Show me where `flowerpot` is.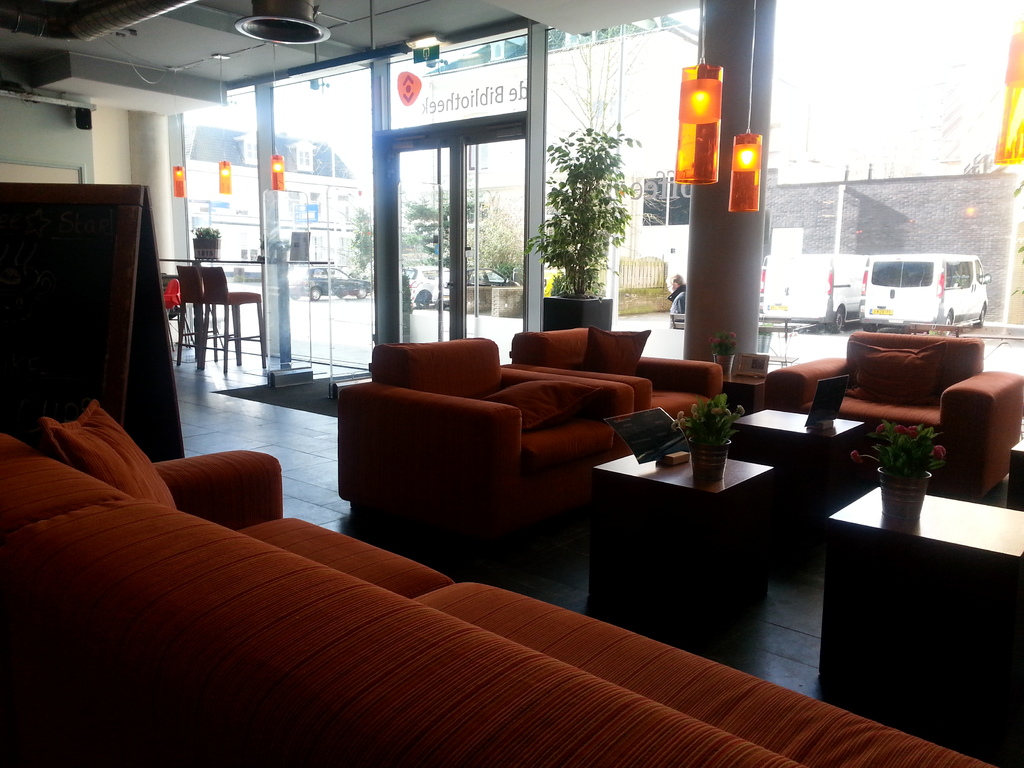
`flowerpot` is at 188:239:223:260.
